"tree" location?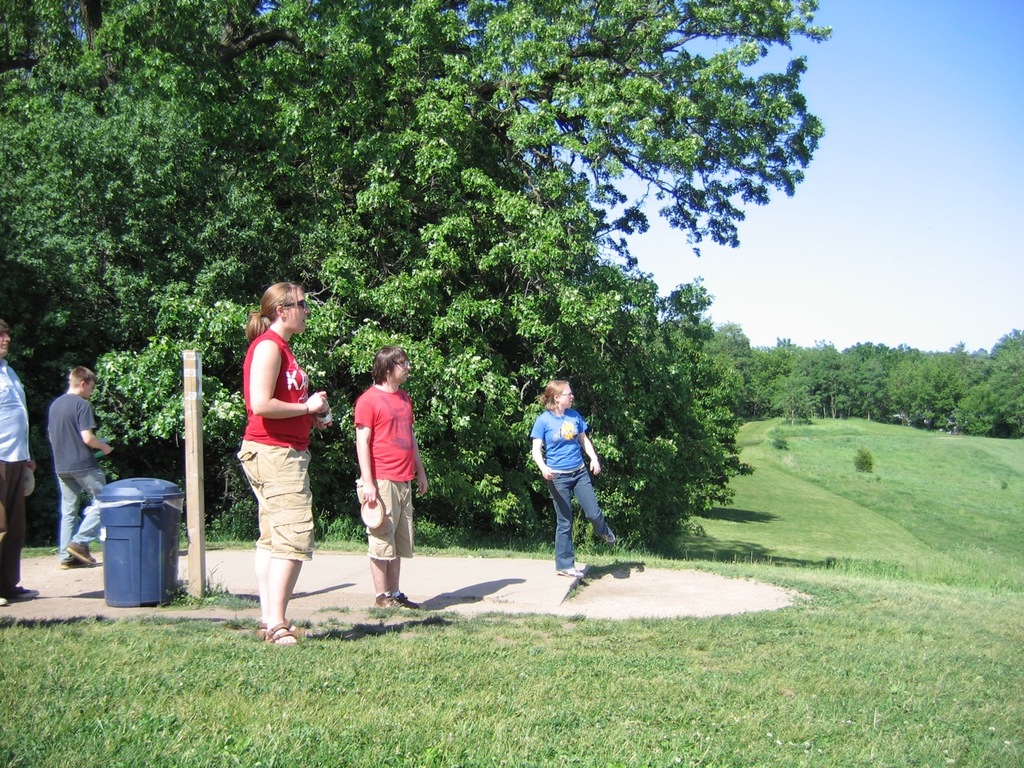
BBox(737, 335, 818, 422)
